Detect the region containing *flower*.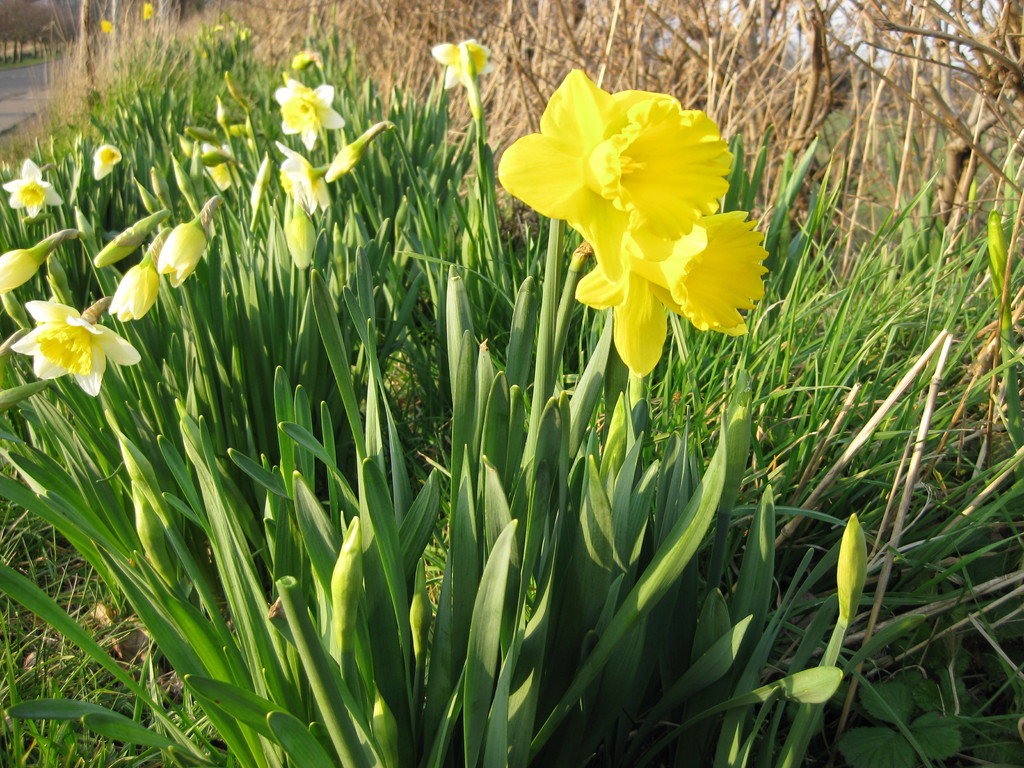
bbox=(90, 138, 128, 180).
